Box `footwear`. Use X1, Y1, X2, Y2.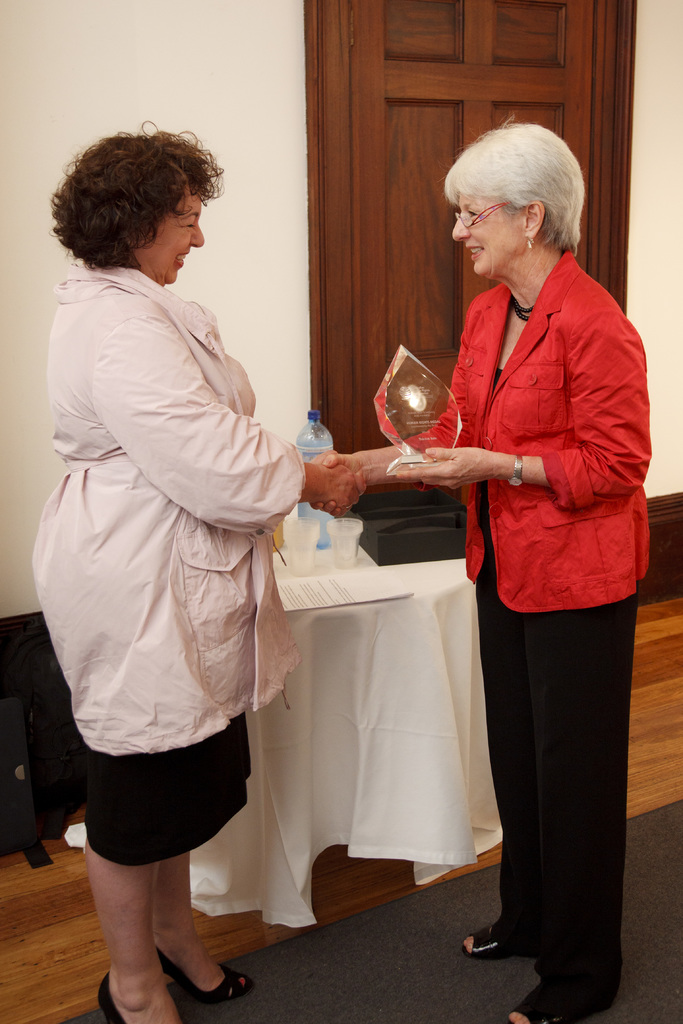
156, 947, 252, 1007.
